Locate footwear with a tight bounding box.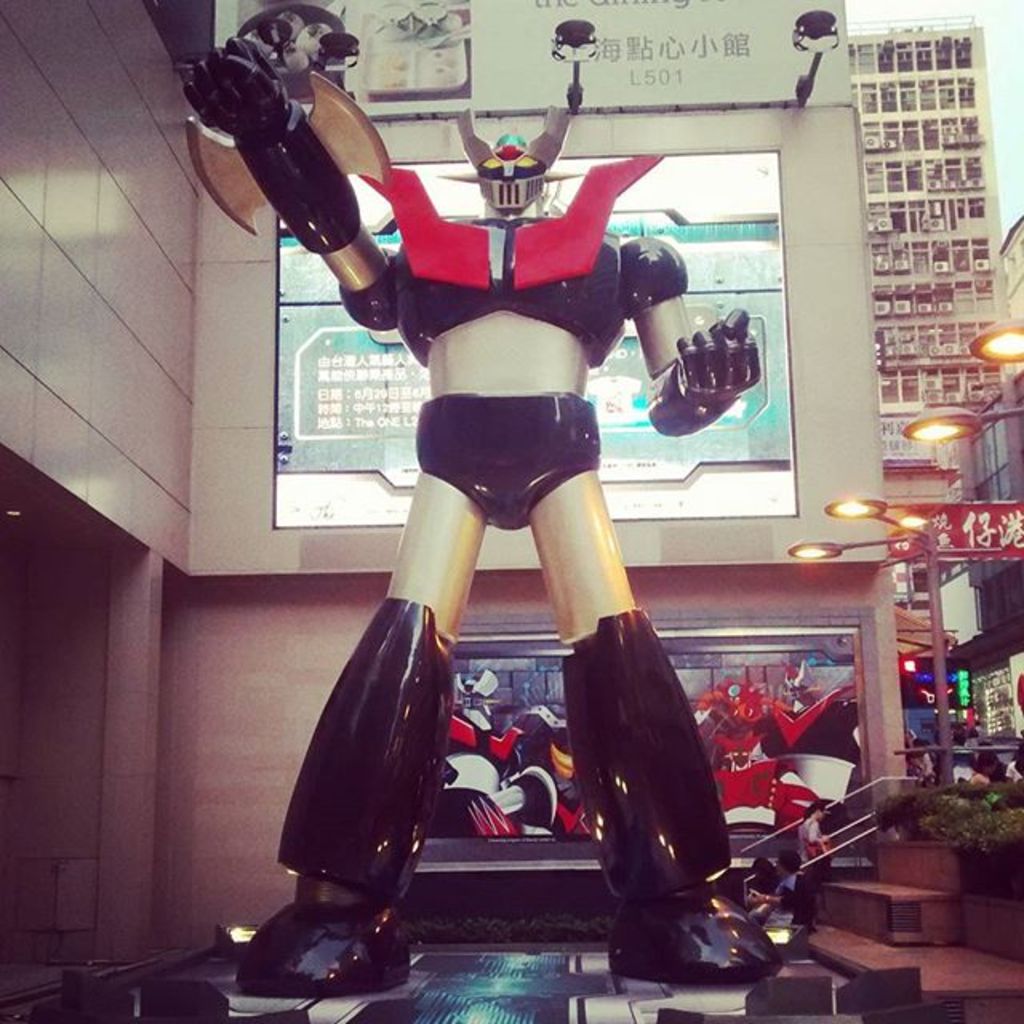
x1=603, y1=886, x2=784, y2=974.
